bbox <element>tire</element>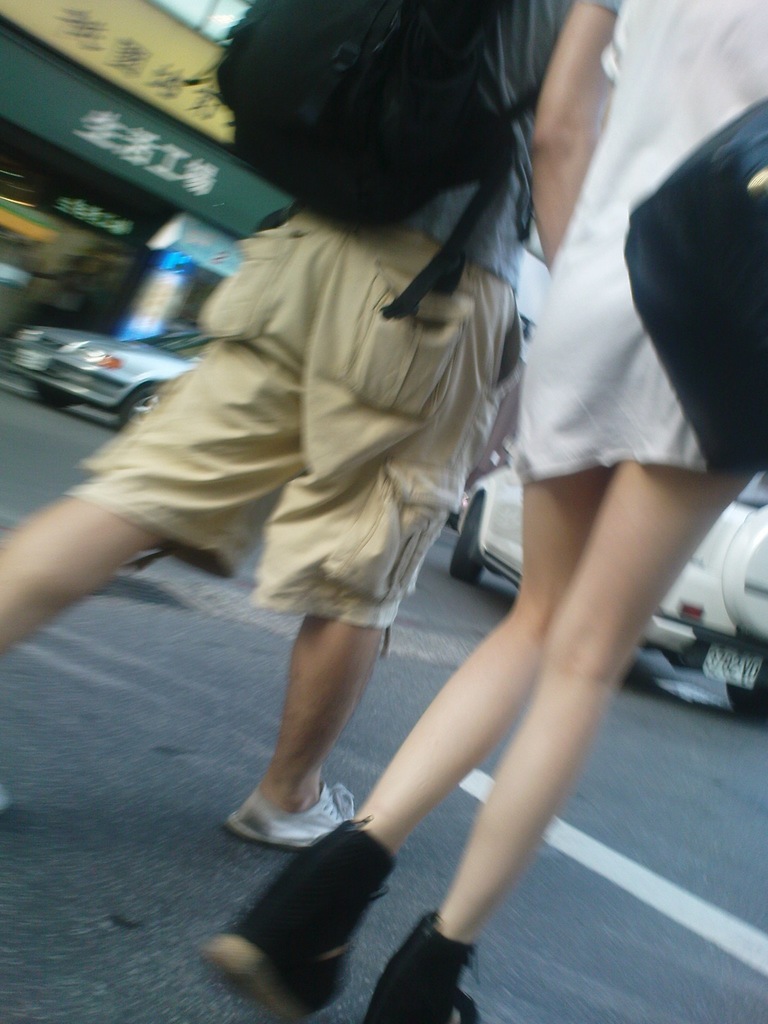
x1=449, y1=493, x2=484, y2=580
